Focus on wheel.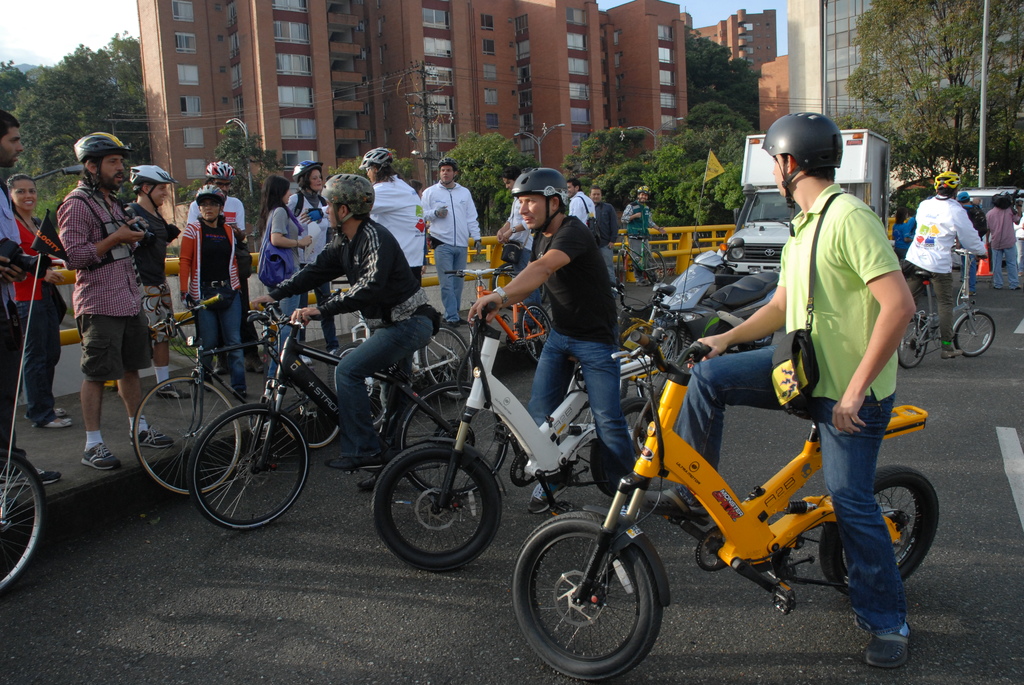
Focused at box(824, 464, 941, 600).
